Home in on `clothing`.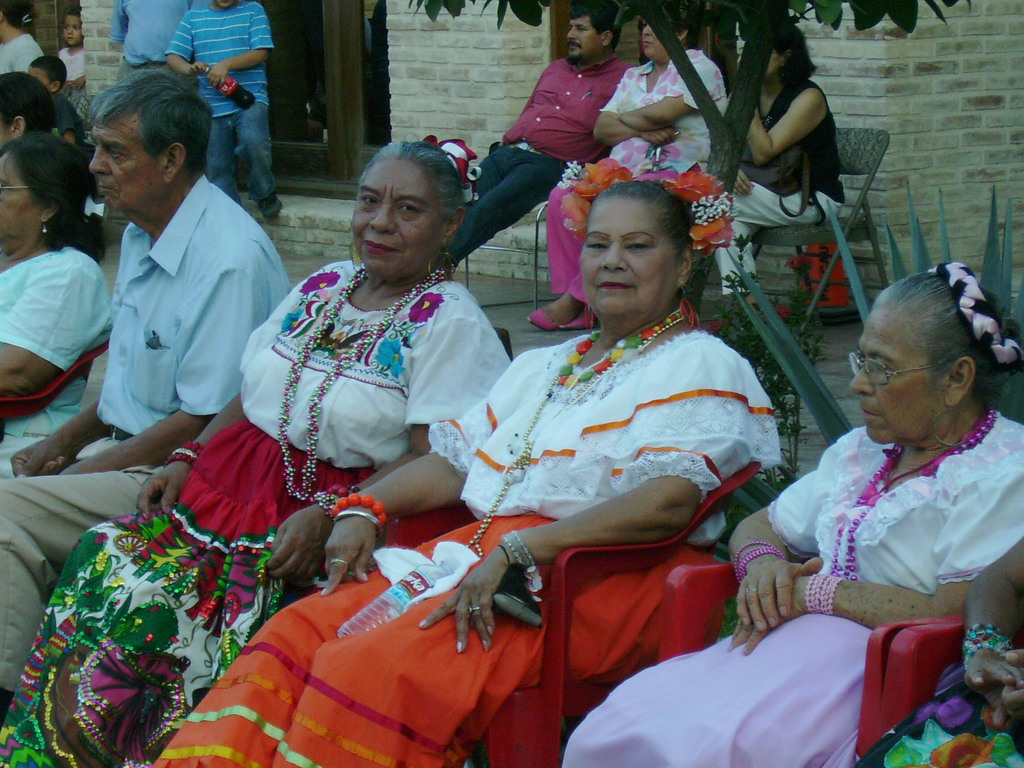
Homed in at detection(108, 0, 190, 81).
